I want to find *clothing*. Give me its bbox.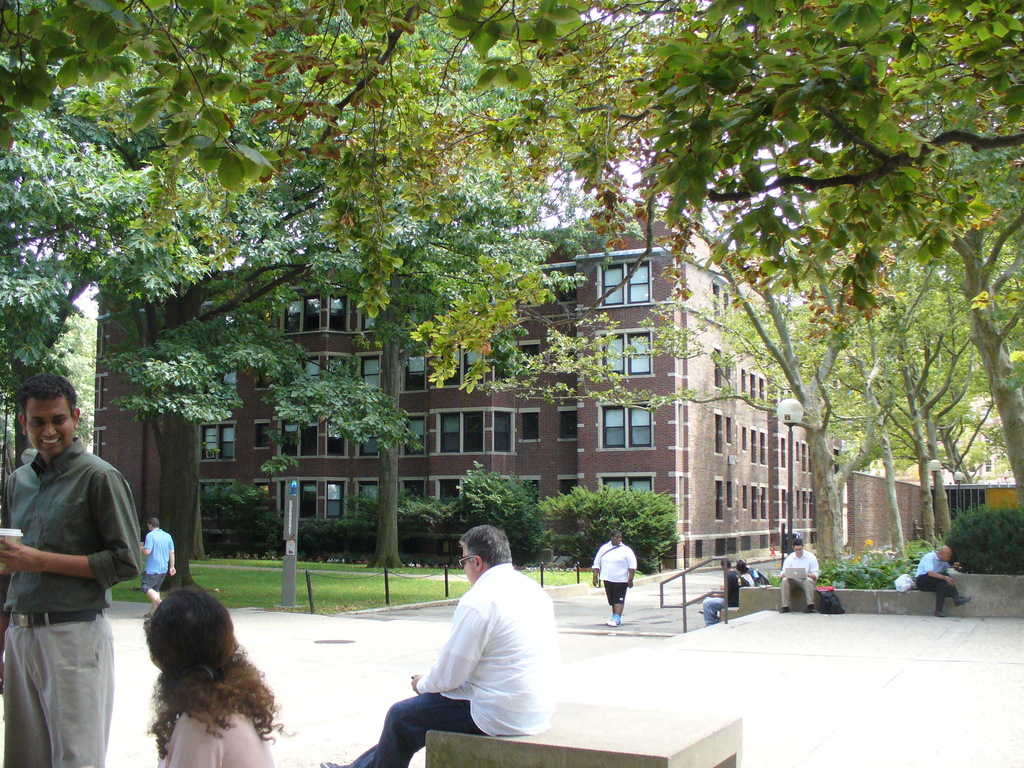
detection(780, 552, 821, 610).
